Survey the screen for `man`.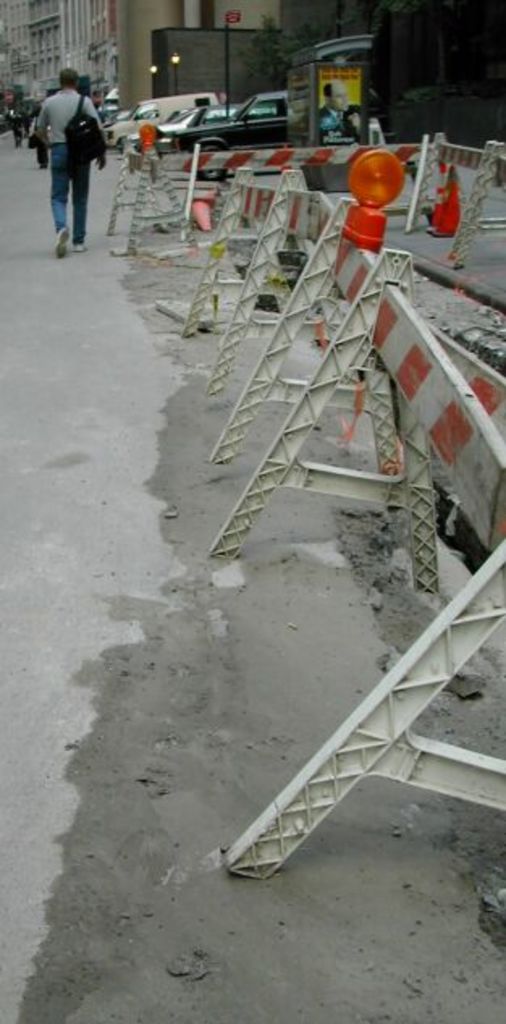
Survey found: box=[10, 113, 26, 150].
